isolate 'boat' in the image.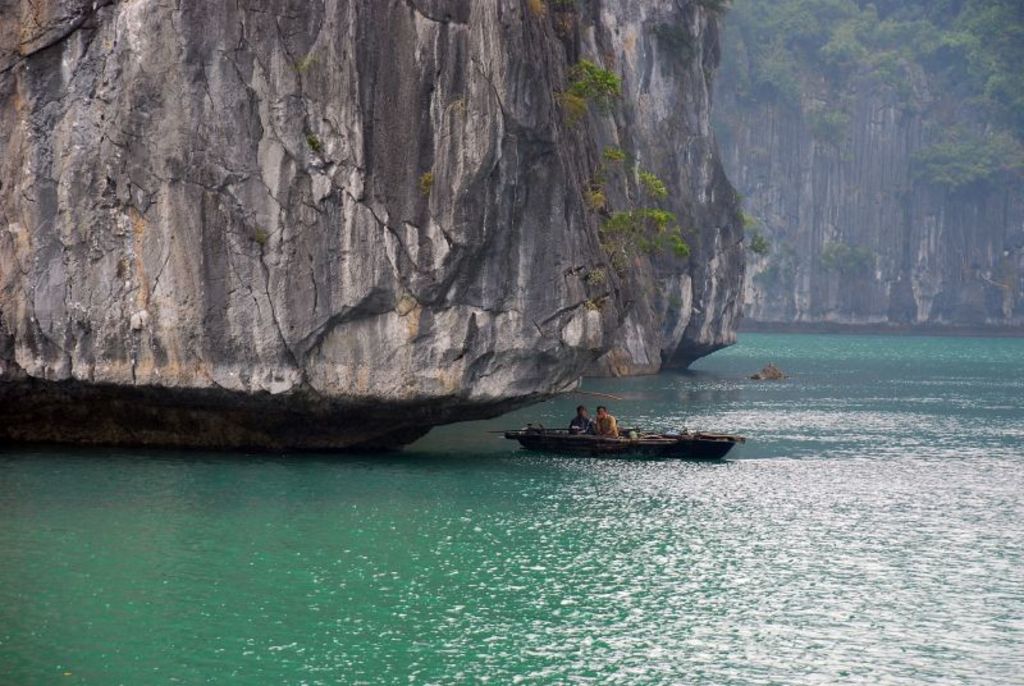
Isolated region: bbox(667, 430, 740, 462).
